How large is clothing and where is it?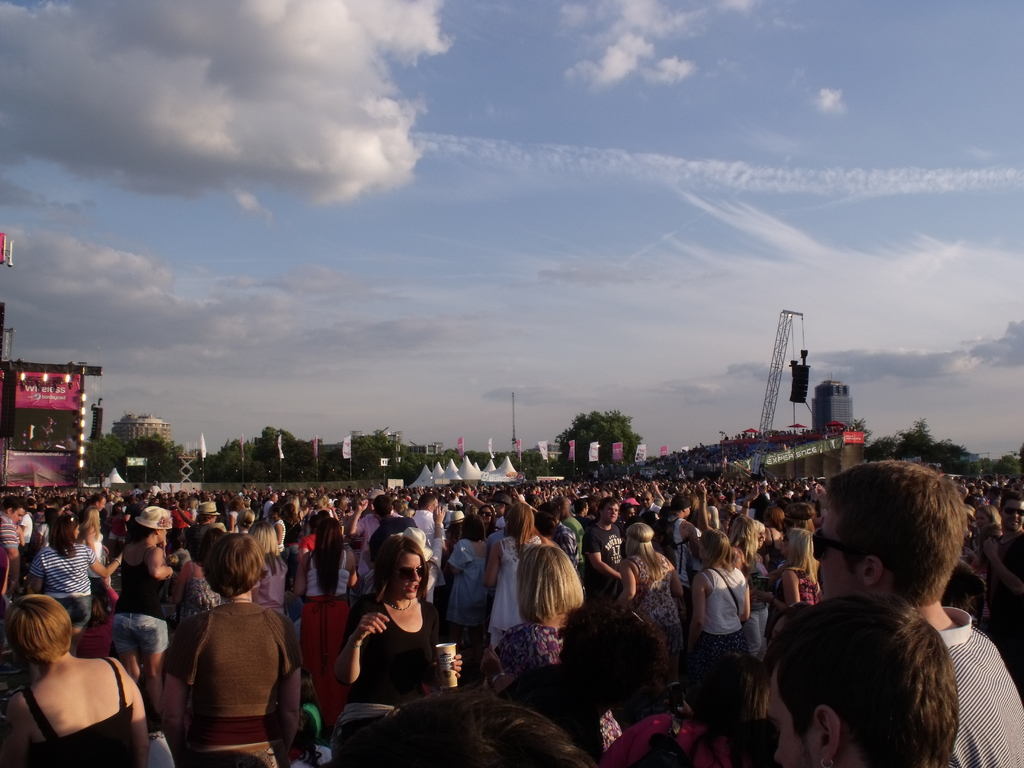
Bounding box: box=[250, 554, 284, 616].
